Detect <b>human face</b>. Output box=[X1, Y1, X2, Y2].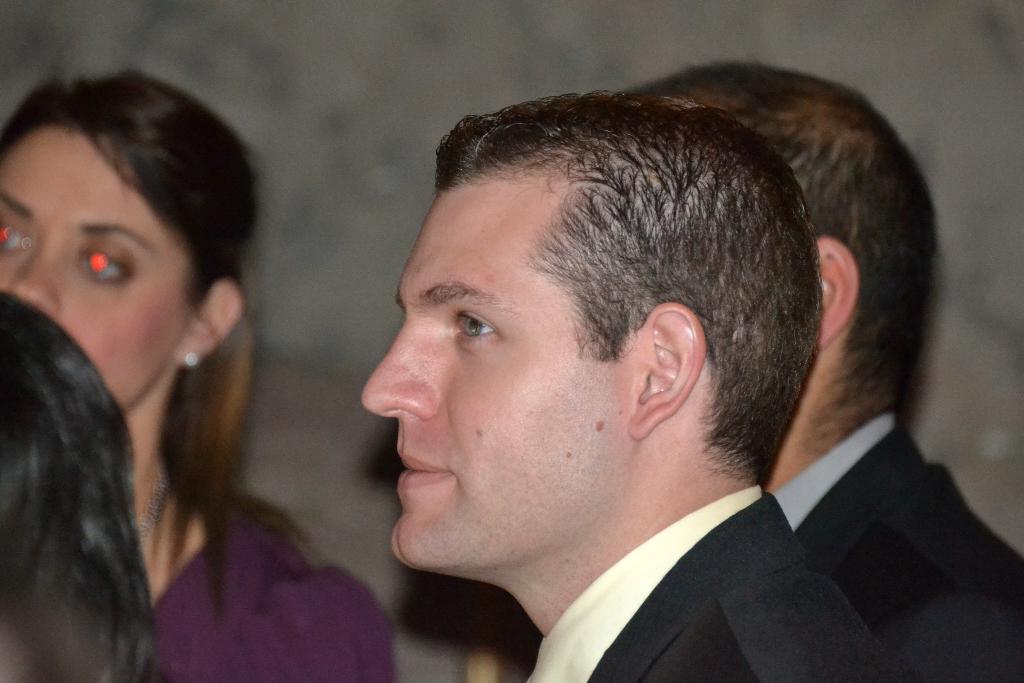
box=[0, 129, 195, 410].
